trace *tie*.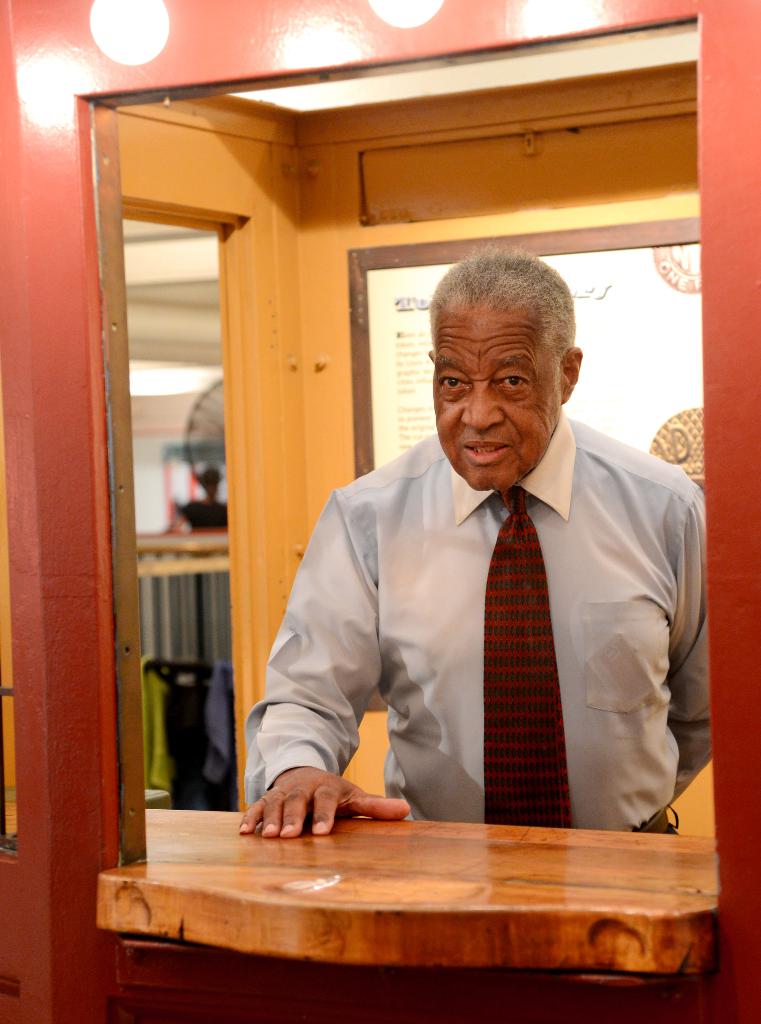
Traced to {"x1": 476, "y1": 480, "x2": 571, "y2": 836}.
